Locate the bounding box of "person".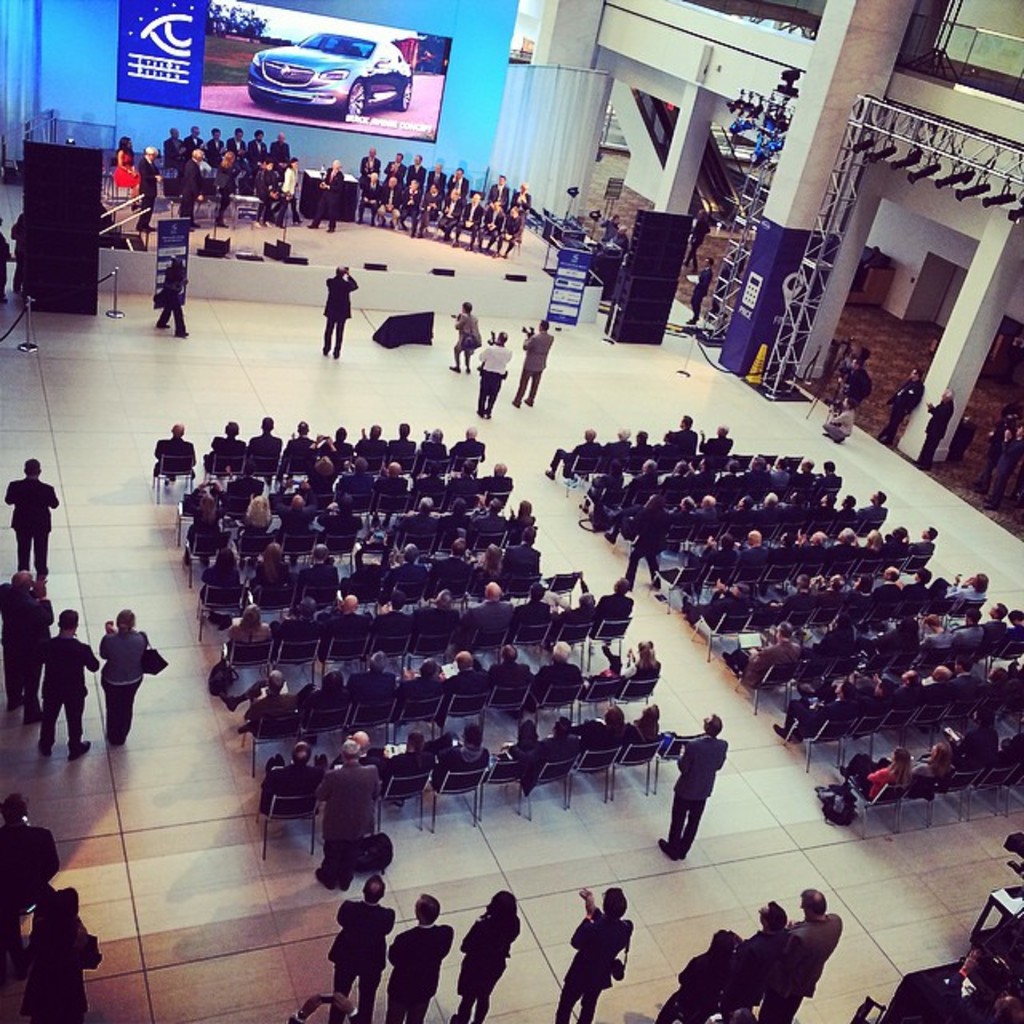
Bounding box: bbox=[947, 949, 1022, 1022].
